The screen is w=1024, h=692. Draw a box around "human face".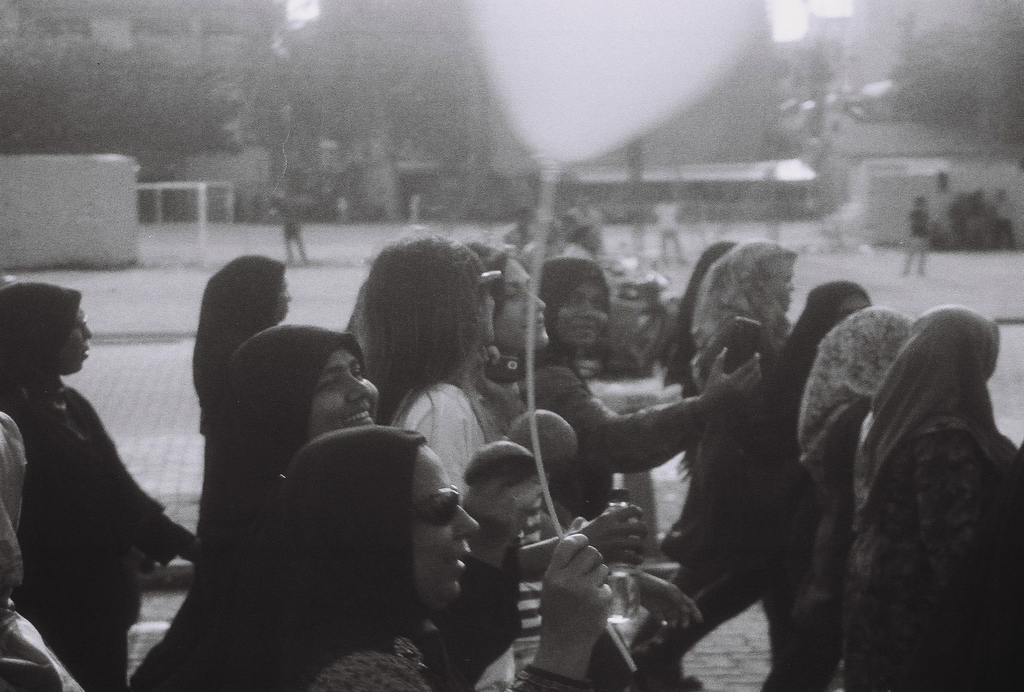
<box>503,256,550,347</box>.
